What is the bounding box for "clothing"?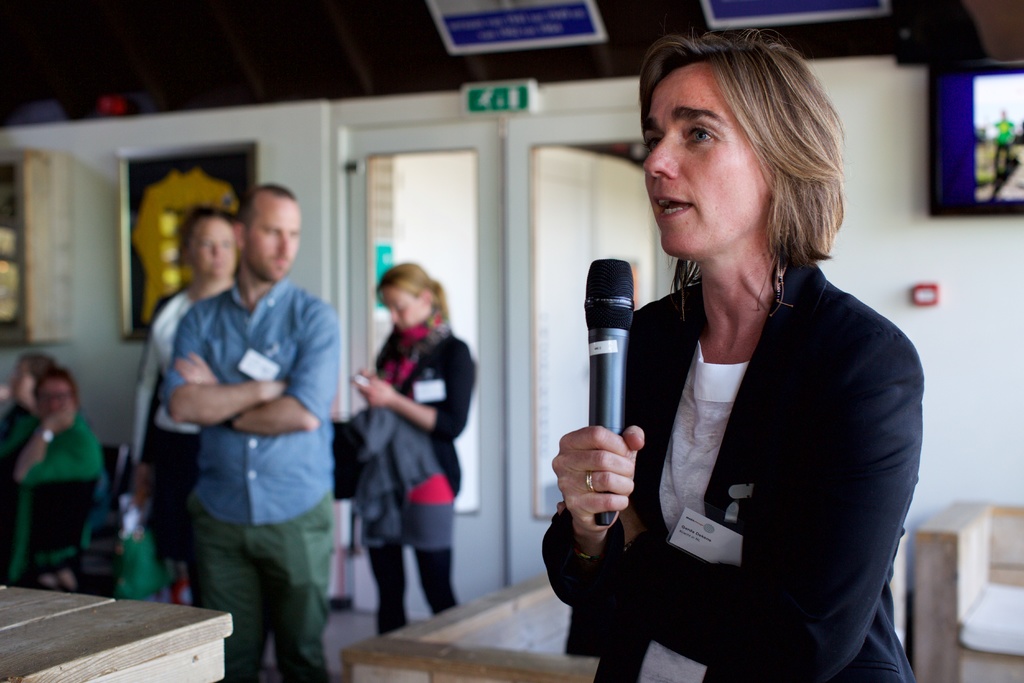
pyautogui.locateOnScreen(0, 398, 43, 465).
